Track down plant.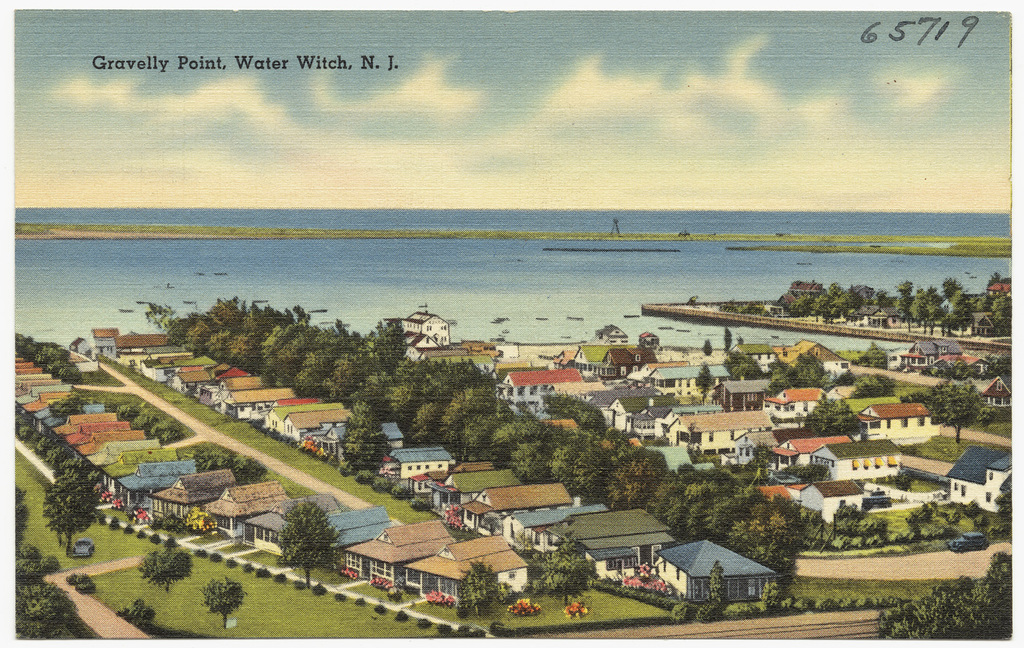
Tracked to <bbox>76, 548, 481, 639</bbox>.
